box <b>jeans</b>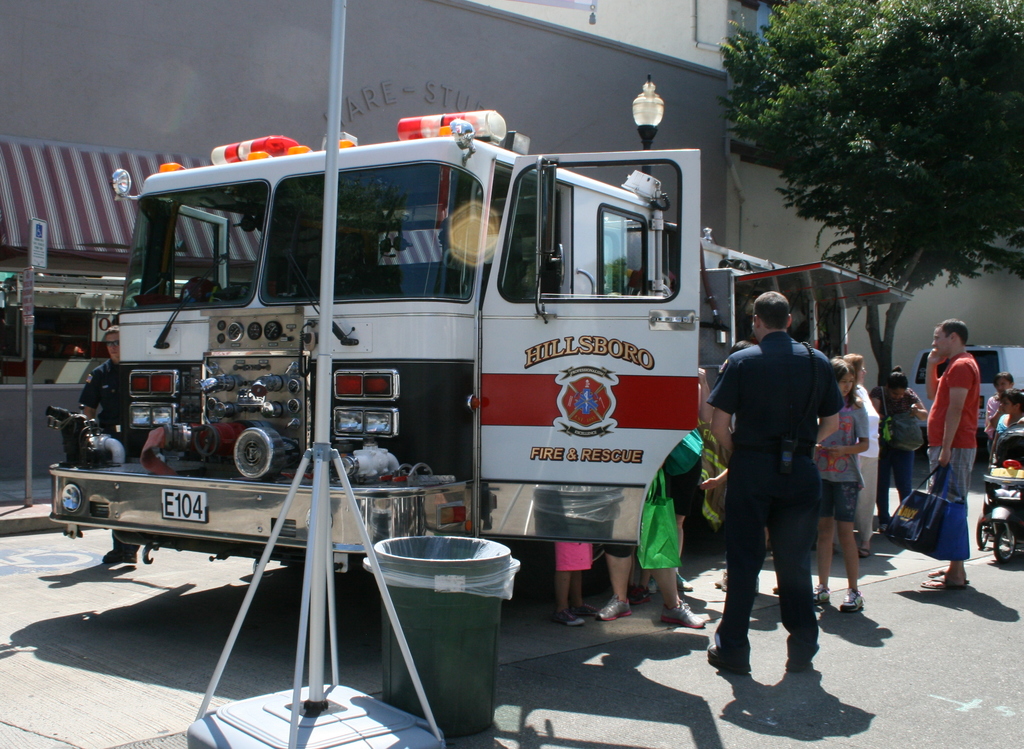
detection(880, 441, 911, 519)
